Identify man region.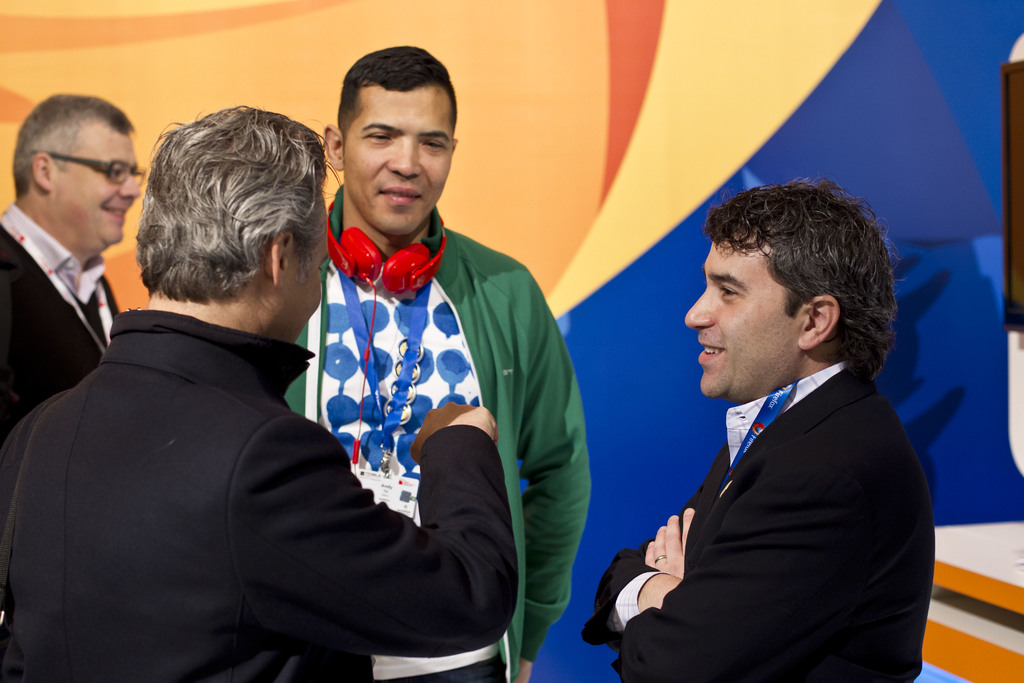
Region: [left=580, top=179, right=935, bottom=682].
